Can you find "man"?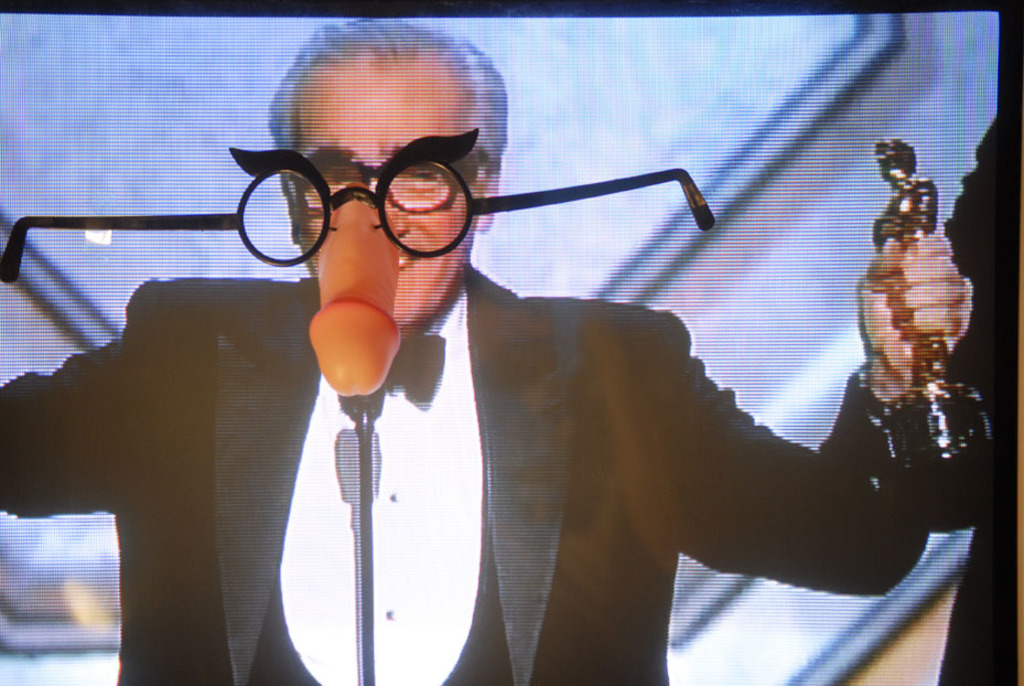
Yes, bounding box: rect(0, 22, 970, 685).
